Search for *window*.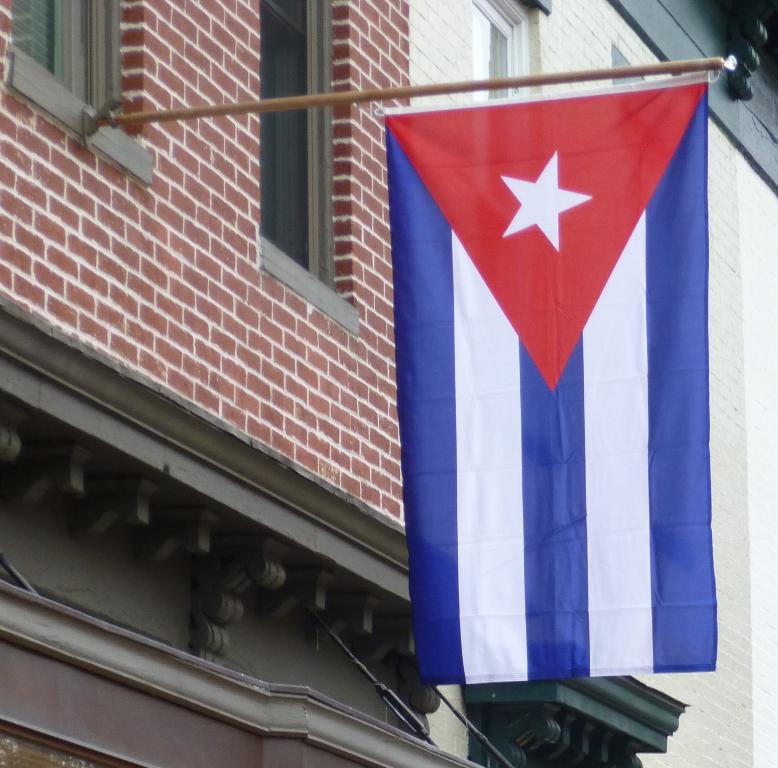
Found at detection(7, 0, 153, 188).
